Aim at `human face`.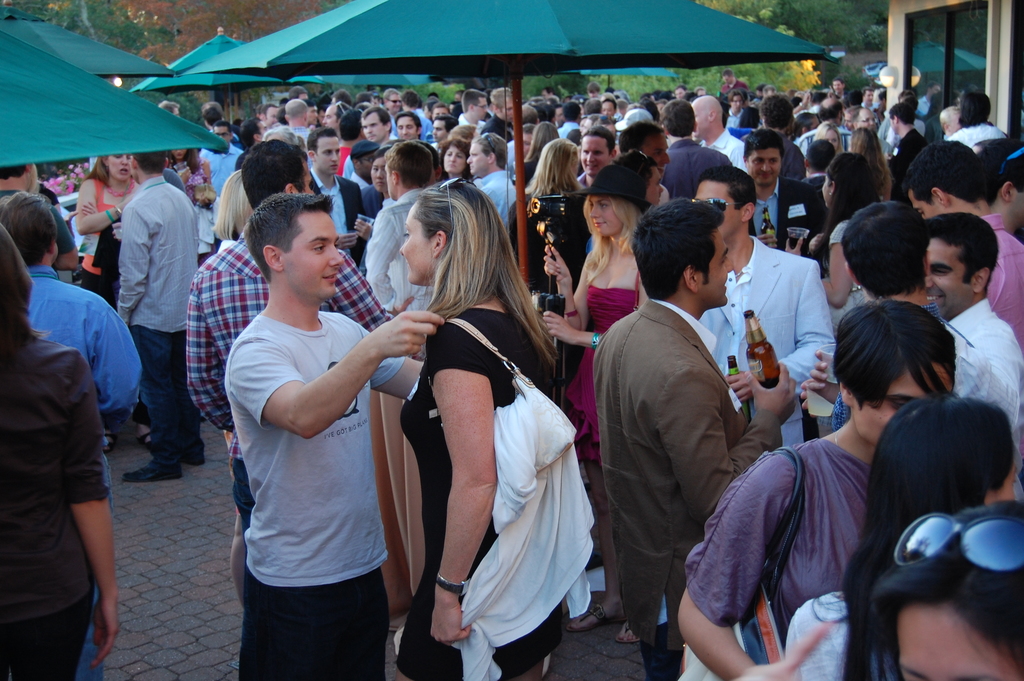
Aimed at l=641, t=135, r=671, b=183.
